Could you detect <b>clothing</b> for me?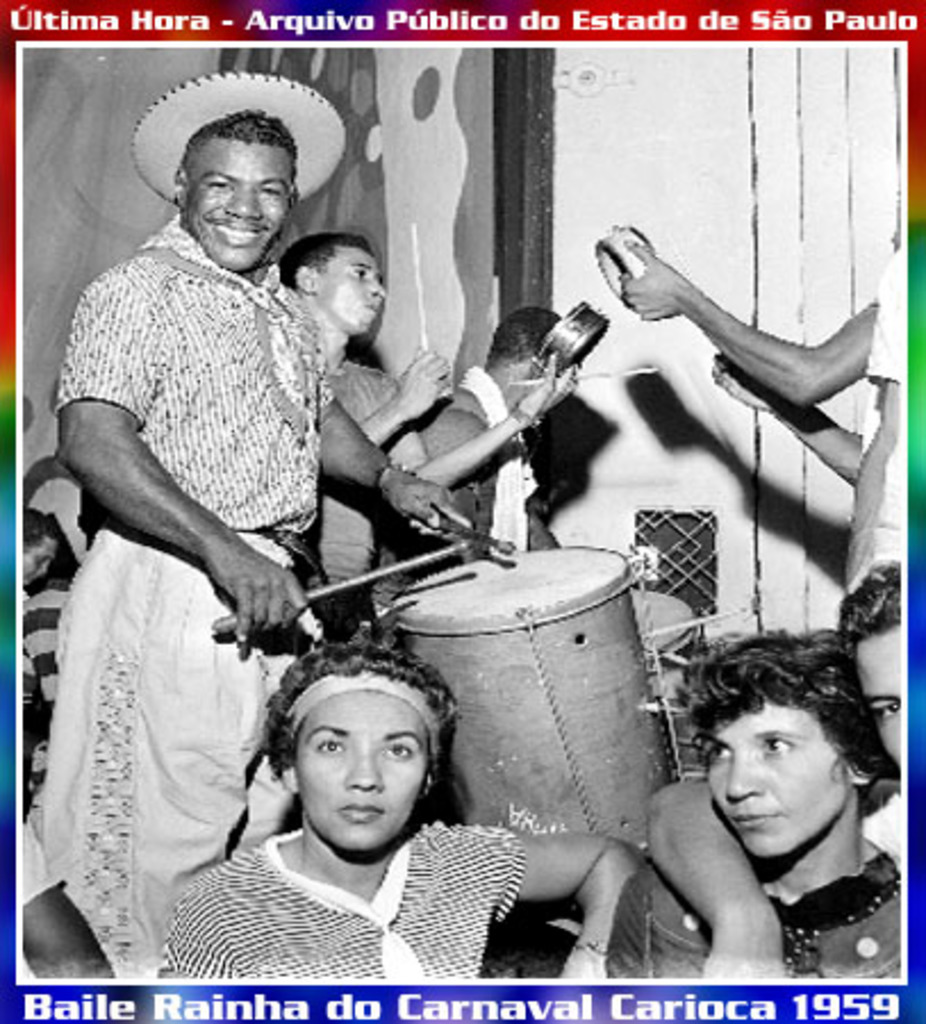
Detection result: Rect(155, 817, 526, 988).
